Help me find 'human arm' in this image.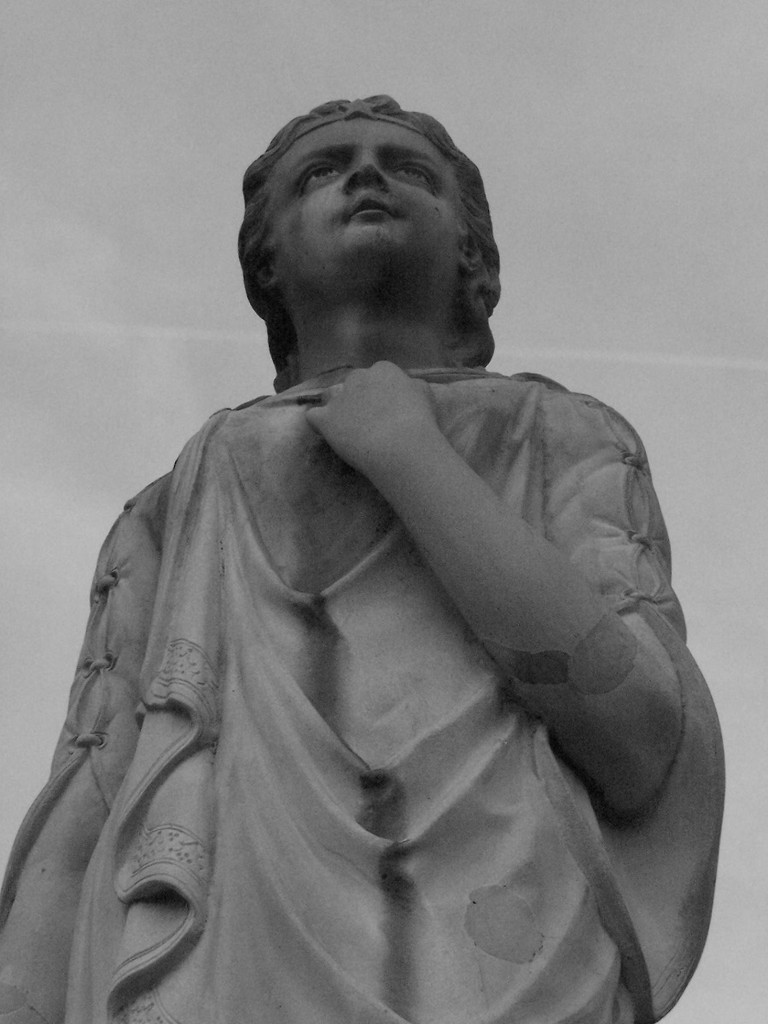
Found it: <box>300,358,689,823</box>.
